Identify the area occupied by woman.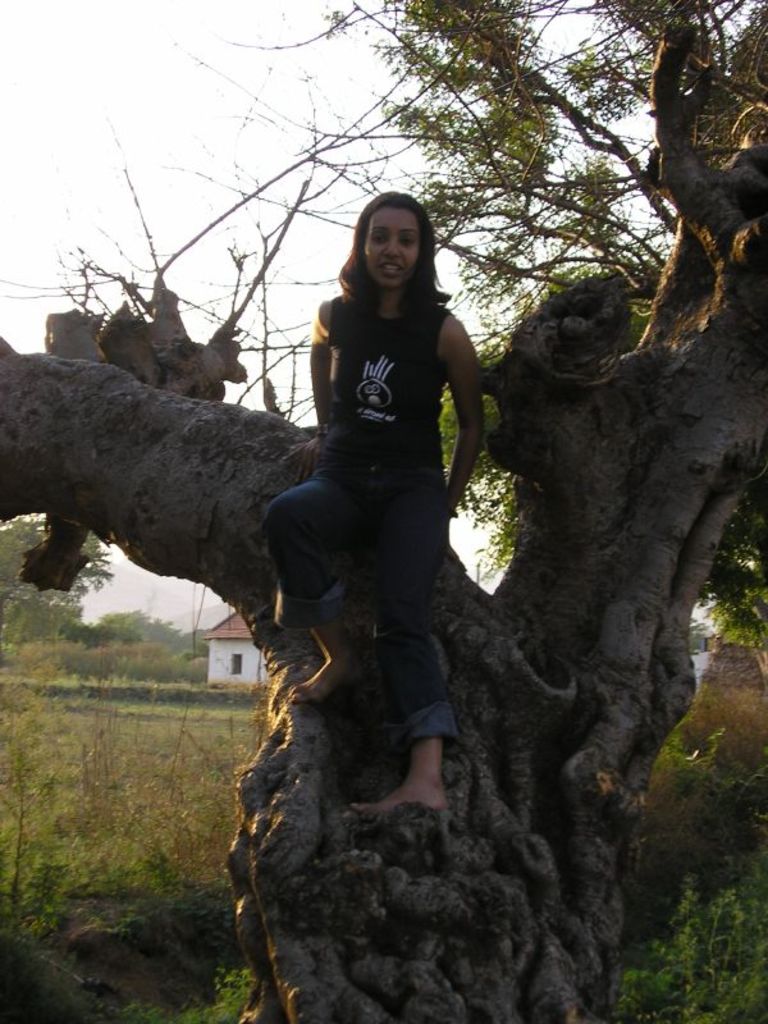
Area: 265:186:490:806.
